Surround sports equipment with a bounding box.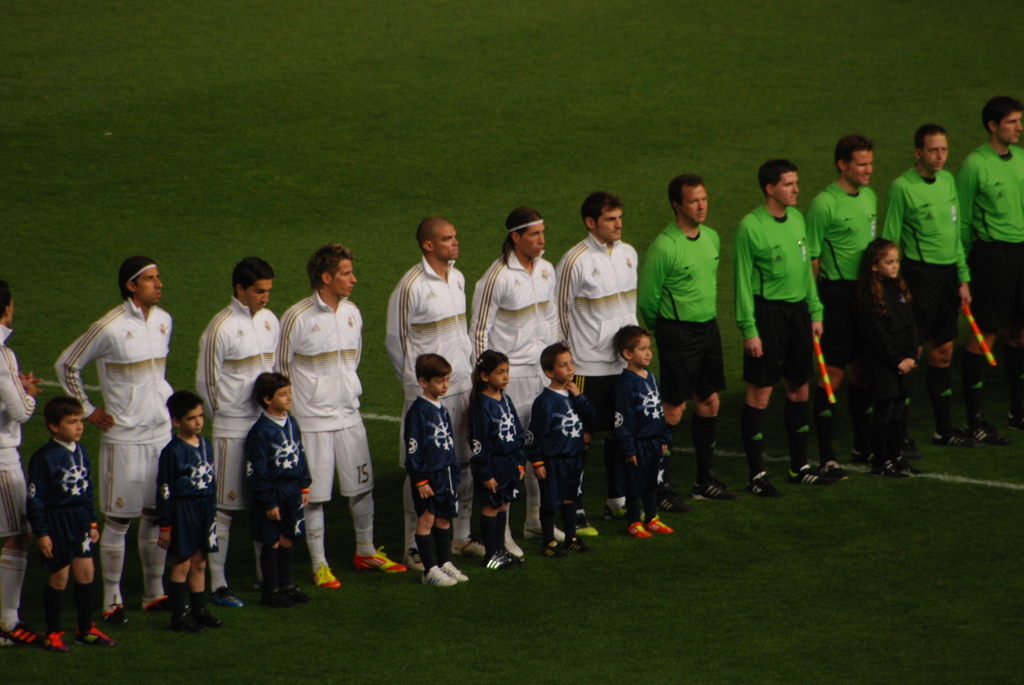
l=632, t=516, r=647, b=536.
